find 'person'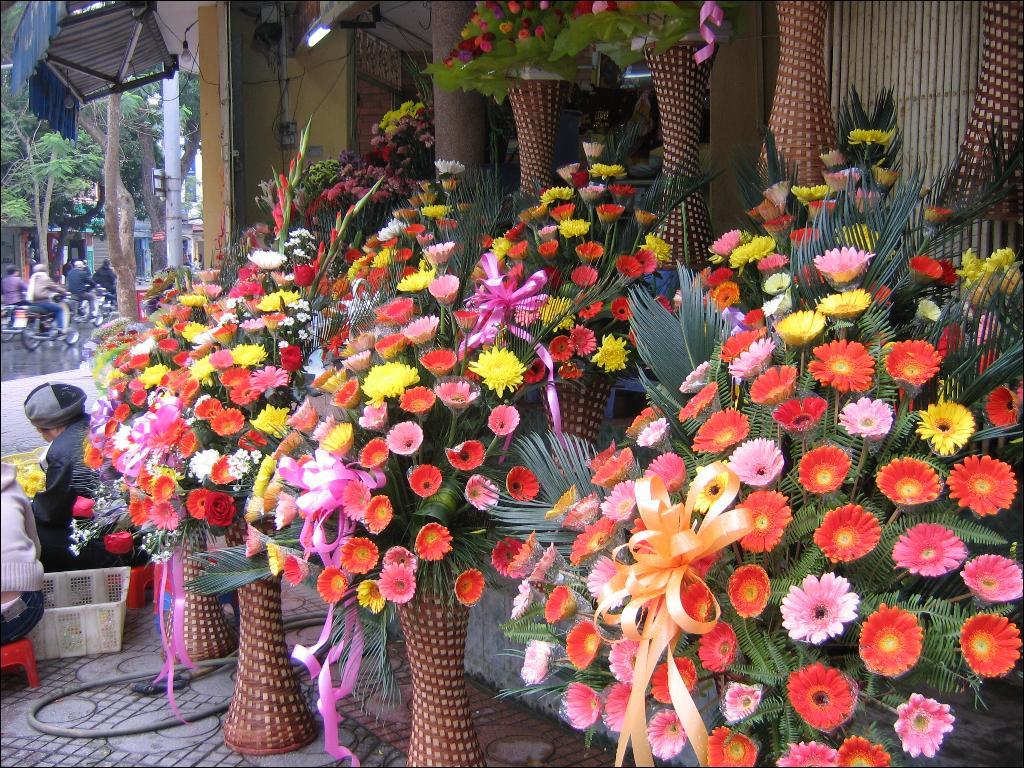
select_region(25, 258, 68, 334)
